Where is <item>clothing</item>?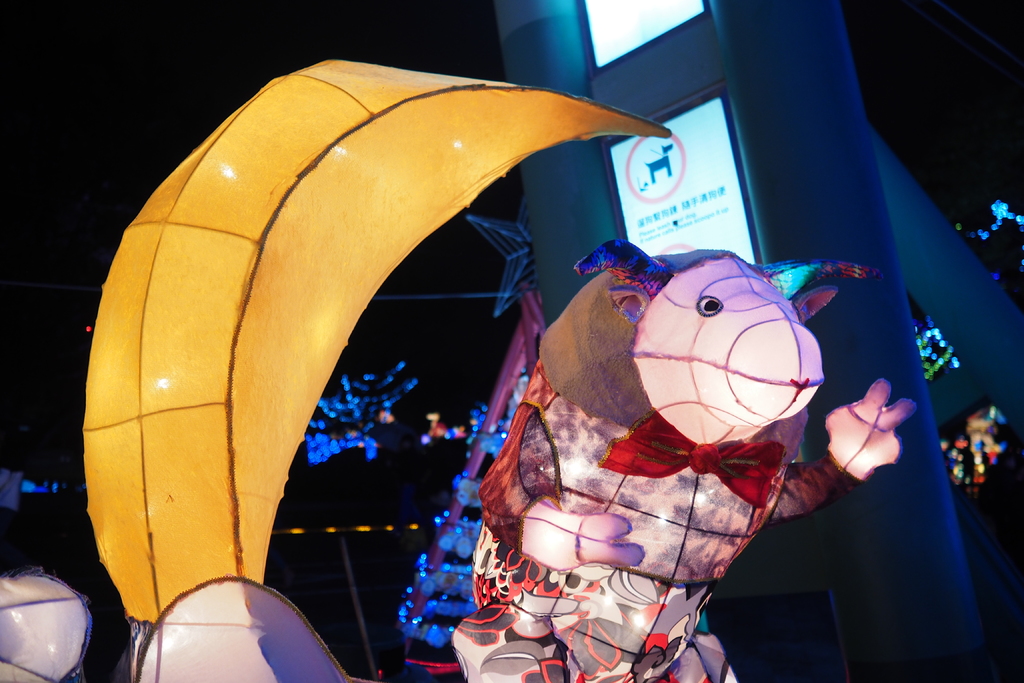
447/245/867/682.
